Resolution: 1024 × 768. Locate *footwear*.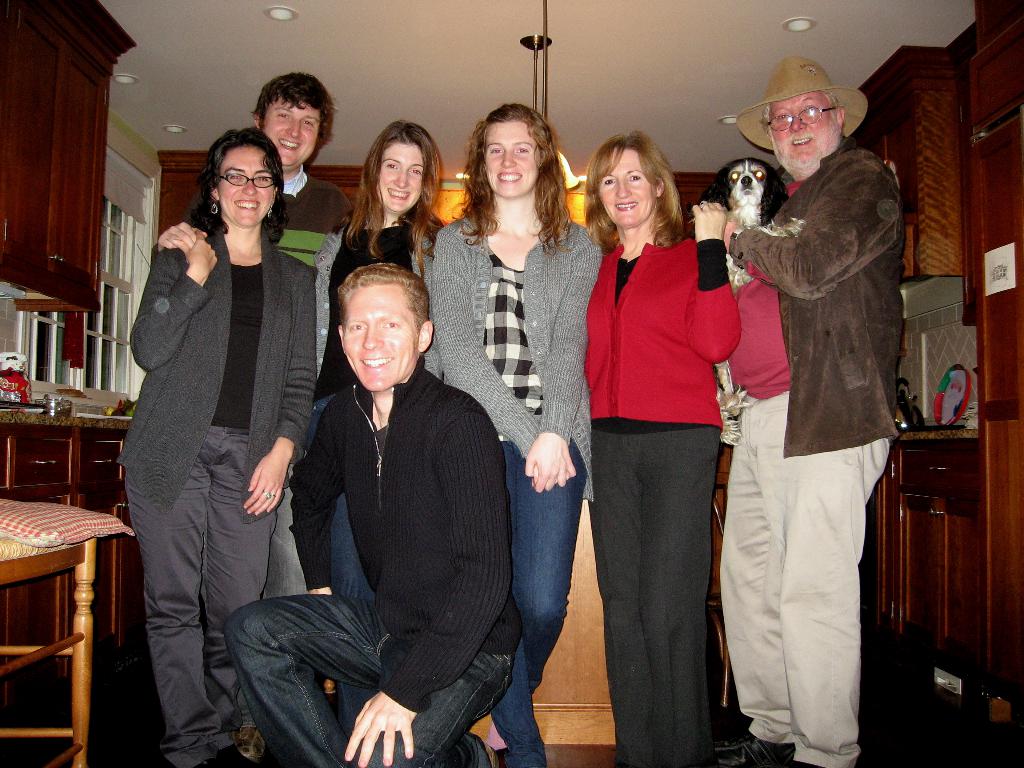
locate(488, 744, 503, 767).
